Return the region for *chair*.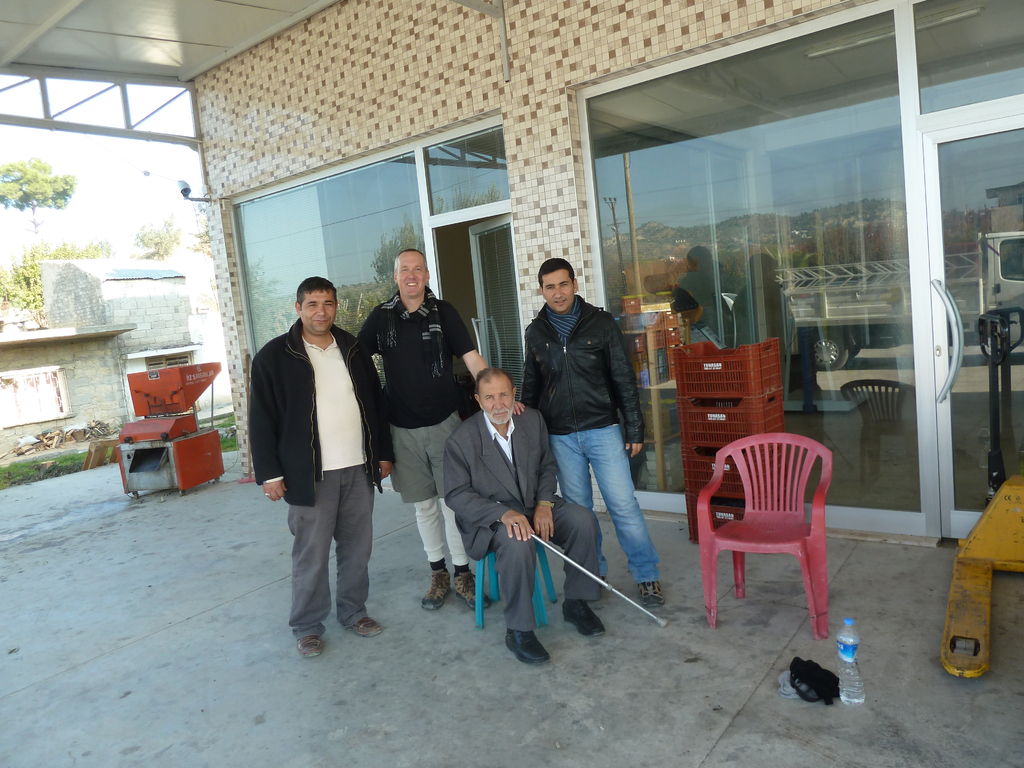
bbox(474, 538, 564, 632).
